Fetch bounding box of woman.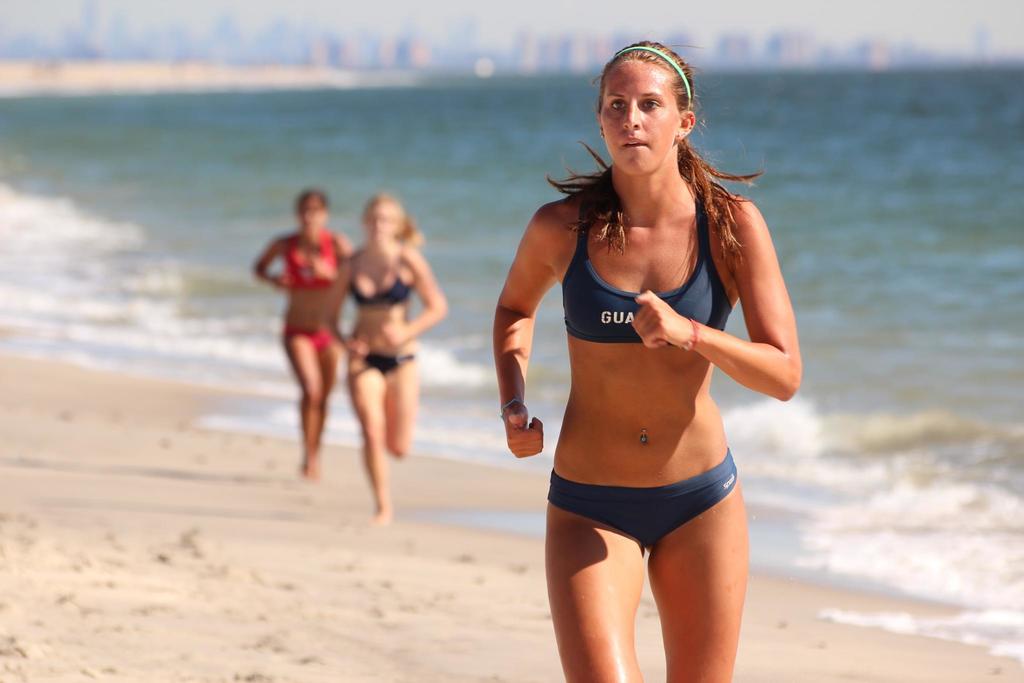
Bbox: bbox=[252, 186, 348, 483].
